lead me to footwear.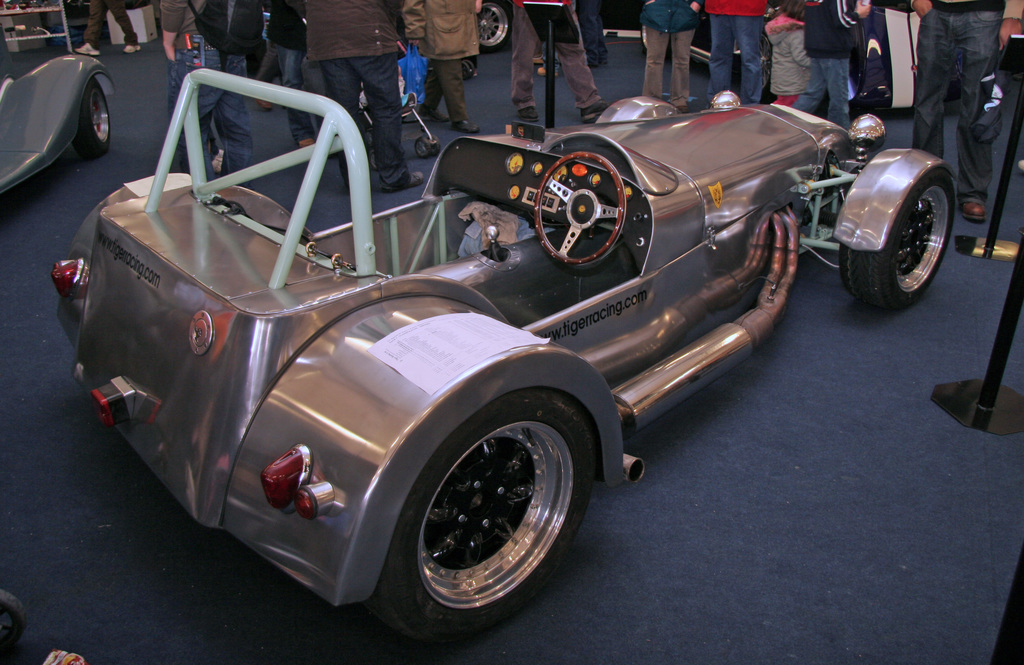
Lead to l=299, t=136, r=316, b=145.
